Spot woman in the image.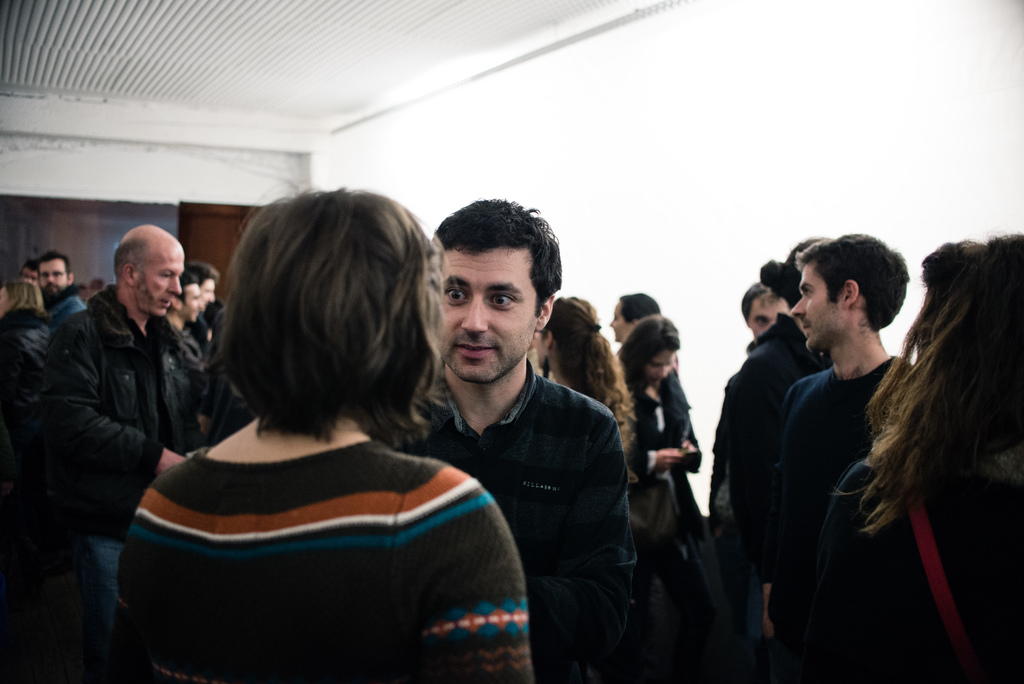
woman found at select_region(617, 313, 698, 683).
